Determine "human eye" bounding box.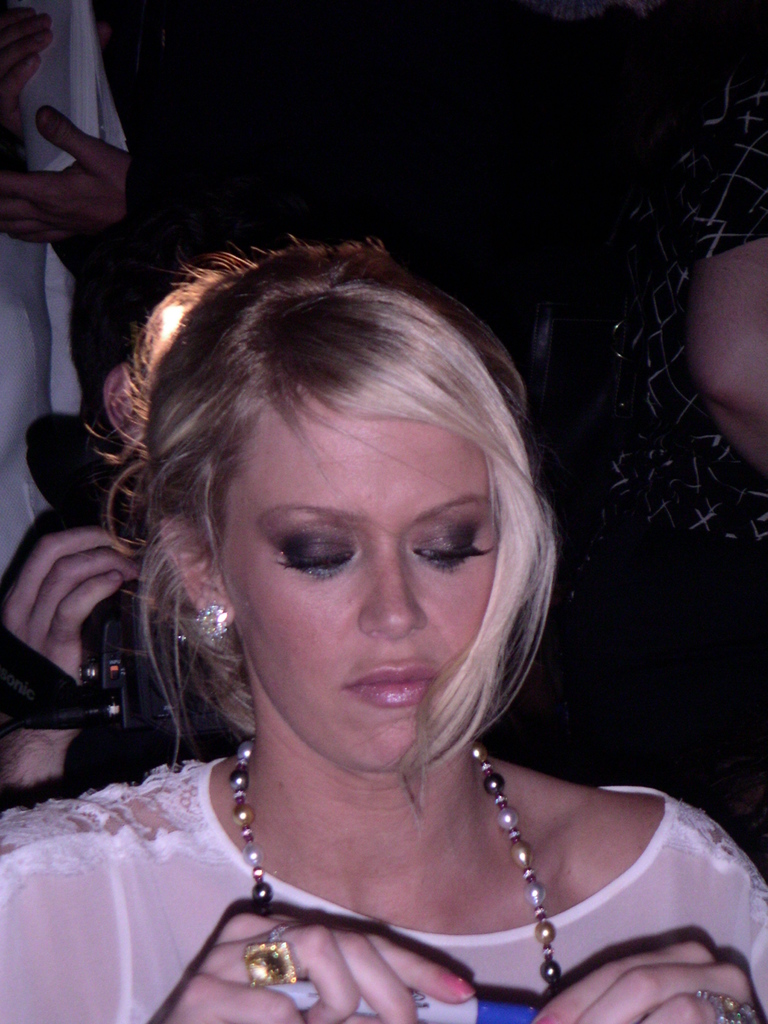
Determined: [left=275, top=532, right=355, bottom=581].
